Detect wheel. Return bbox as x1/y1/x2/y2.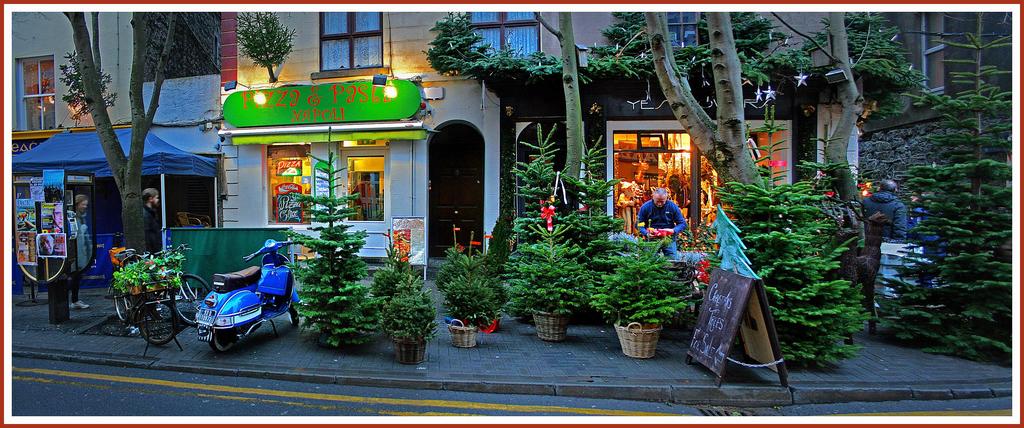
176/274/212/325.
